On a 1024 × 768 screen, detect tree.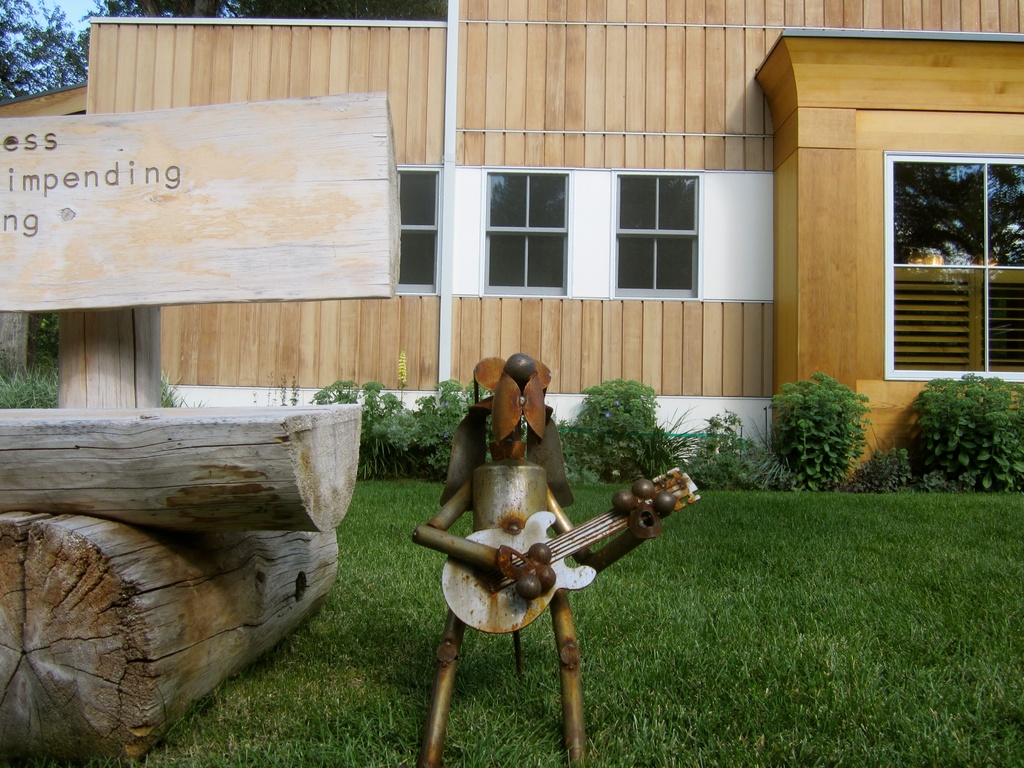
x1=241 y1=0 x2=456 y2=25.
